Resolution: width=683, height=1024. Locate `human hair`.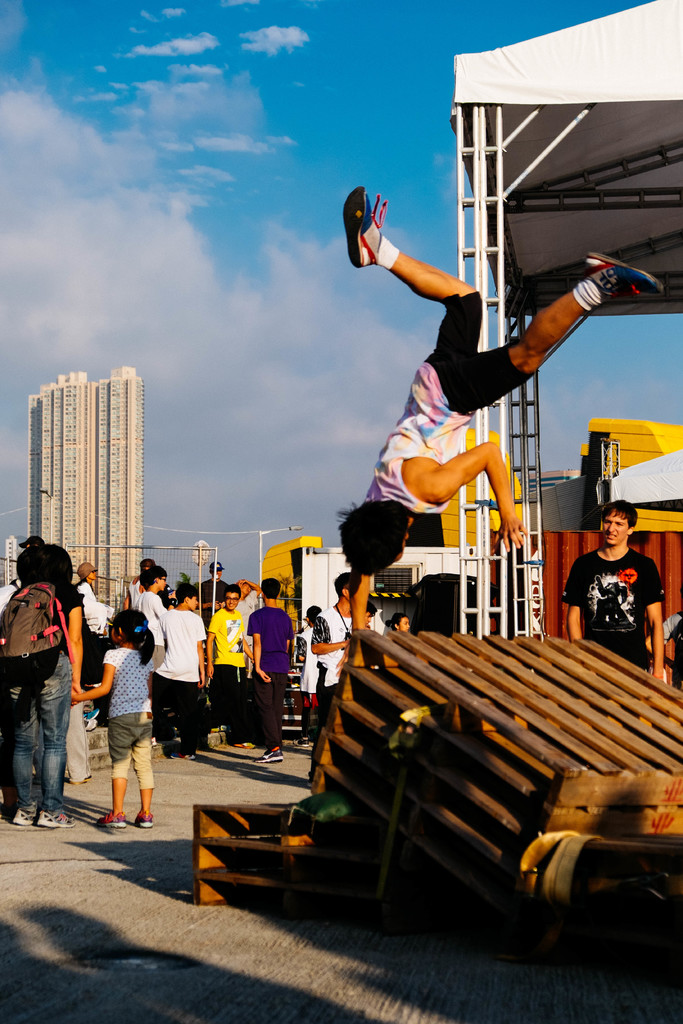
left=308, top=603, right=322, bottom=626.
